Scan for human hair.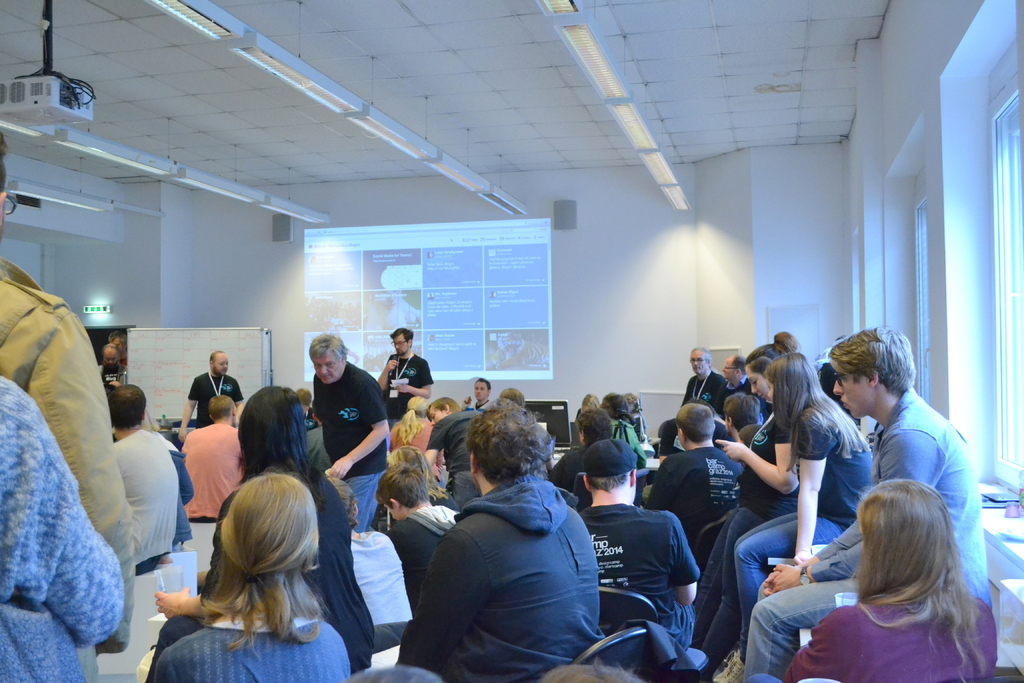
Scan result: 385 446 450 504.
